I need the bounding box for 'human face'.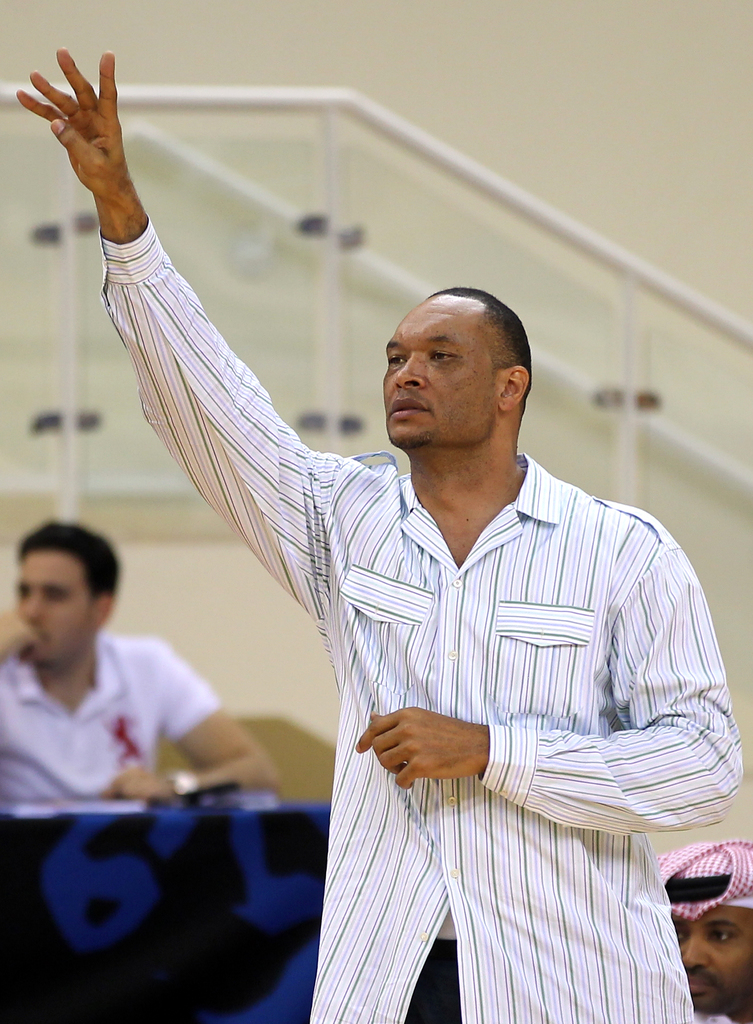
Here it is: left=381, top=295, right=487, bottom=440.
